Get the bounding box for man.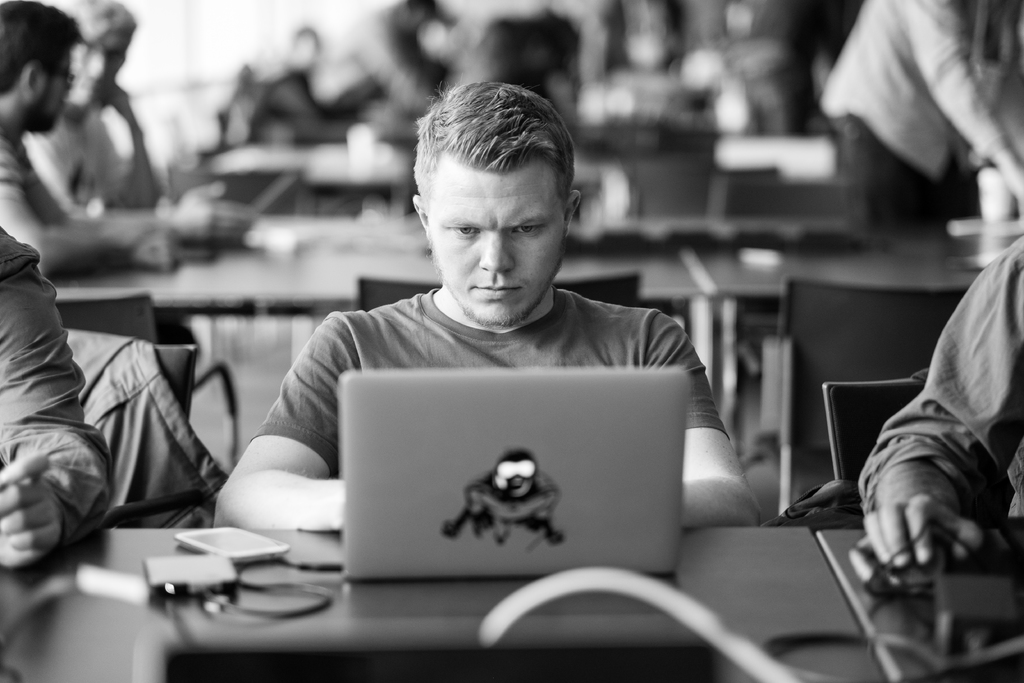
820 0 1023 209.
